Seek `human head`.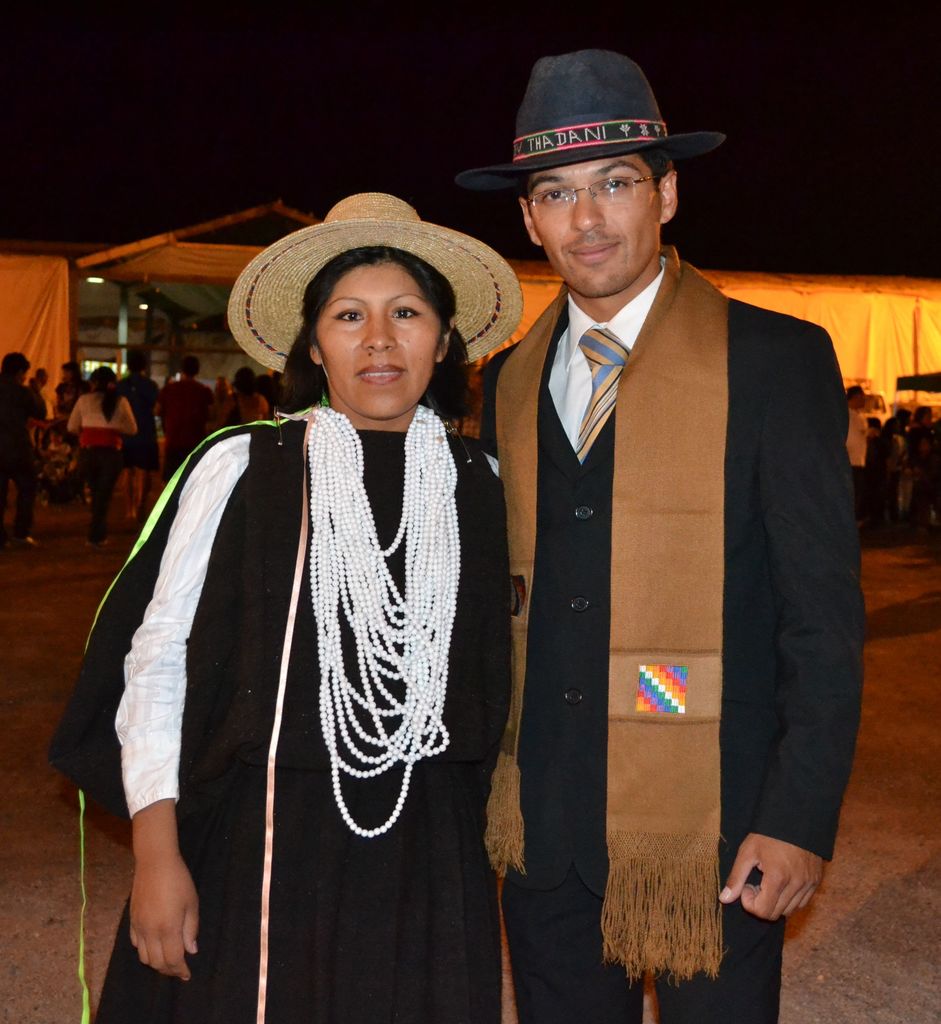
<bbox>232, 367, 256, 396</bbox>.
